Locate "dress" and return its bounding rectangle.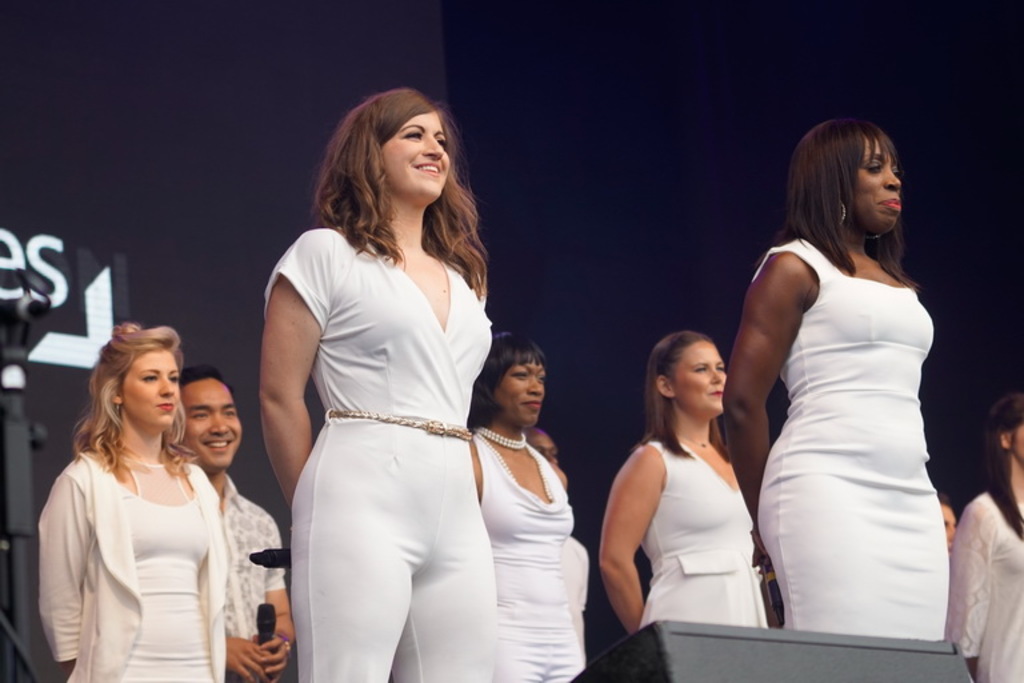
479:439:584:682.
